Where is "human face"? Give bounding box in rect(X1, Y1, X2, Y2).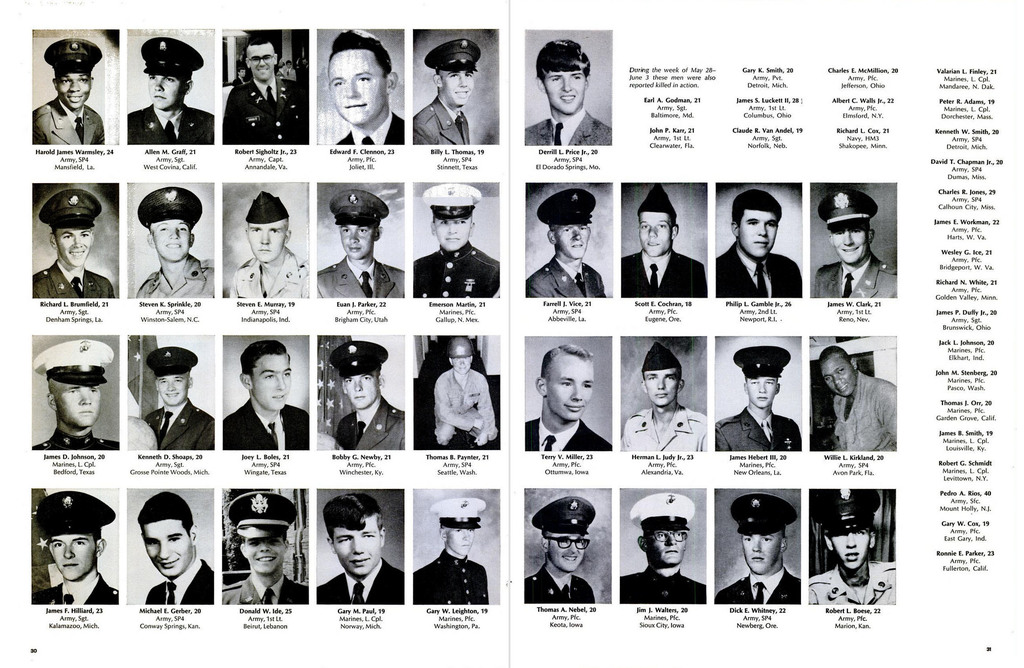
rect(445, 523, 474, 555).
